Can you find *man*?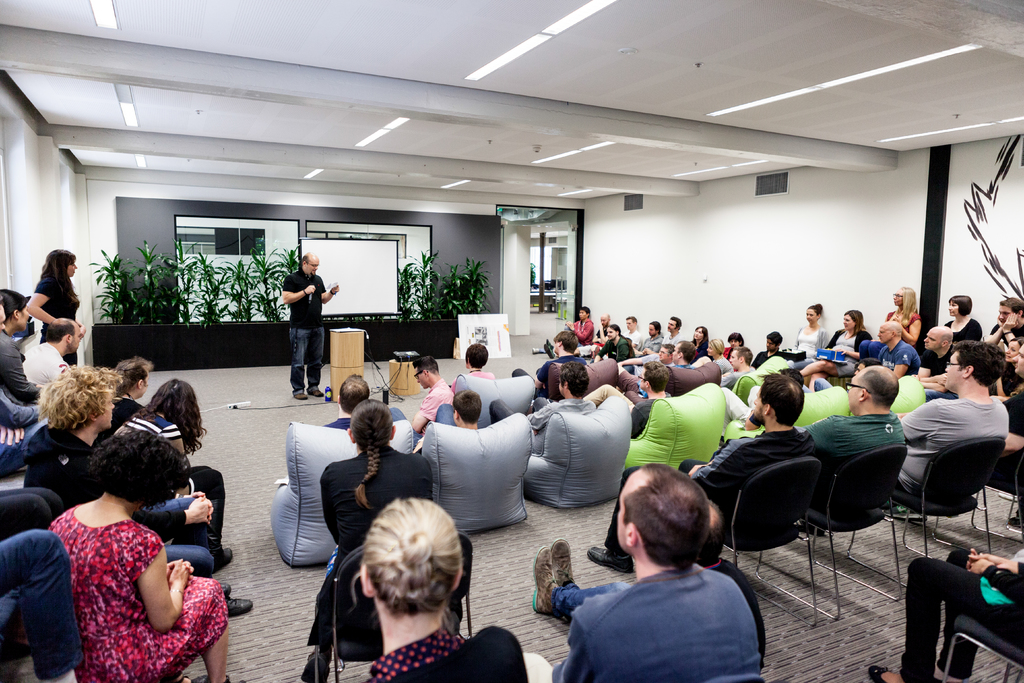
Yes, bounding box: rect(530, 498, 761, 673).
